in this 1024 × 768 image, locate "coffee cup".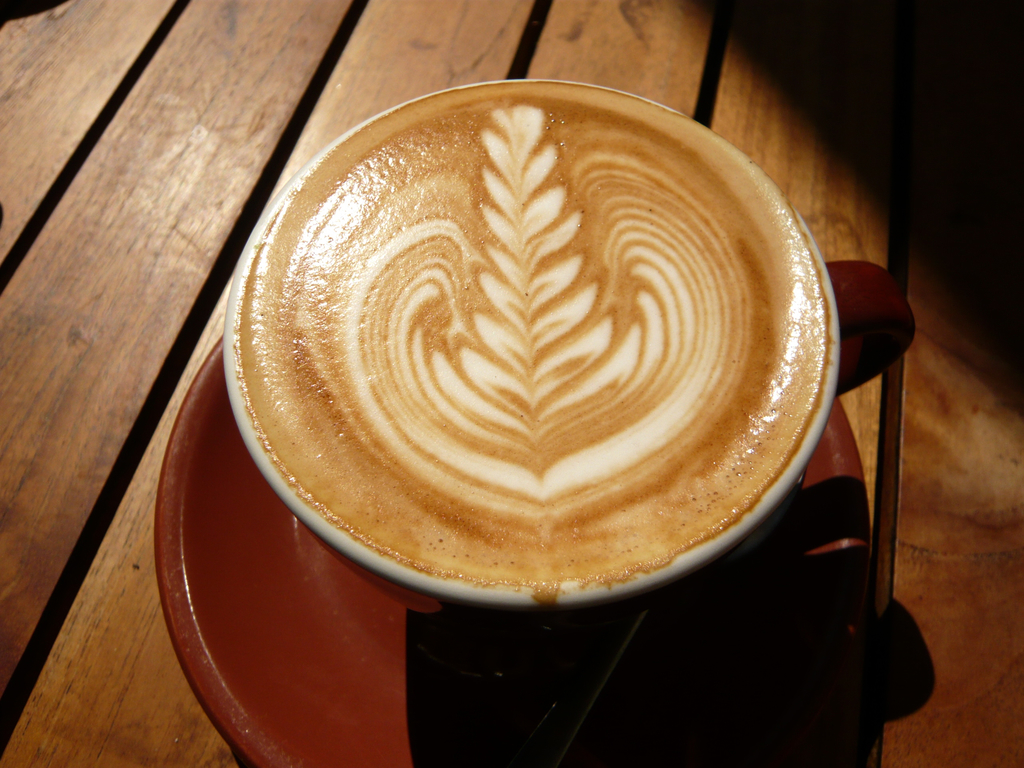
Bounding box: 219/76/920/625.
